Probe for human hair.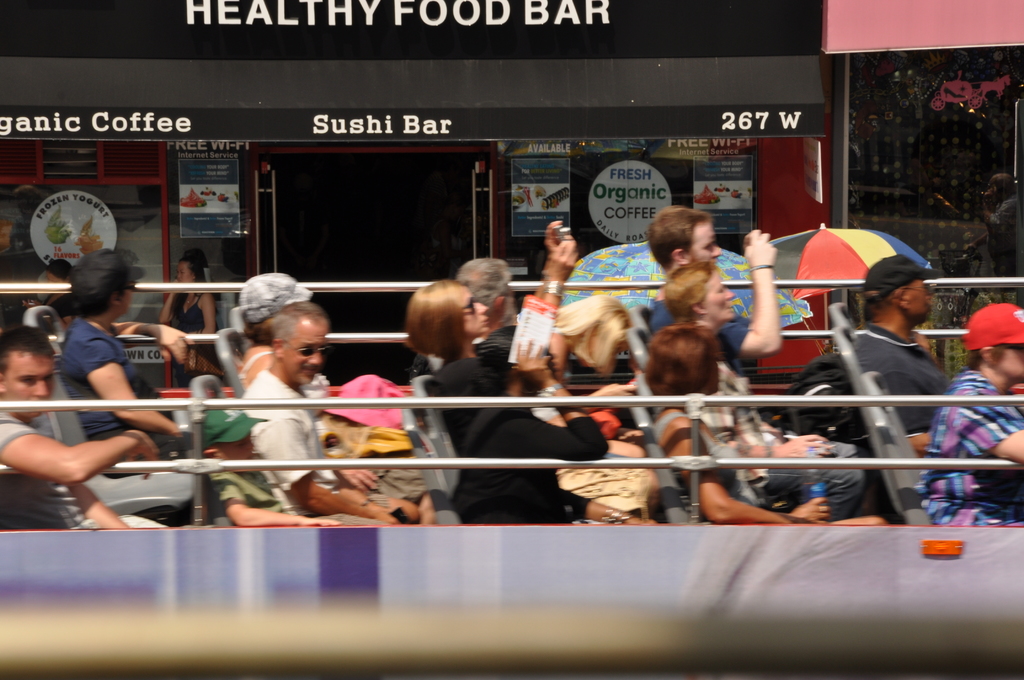
Probe result: (x1=633, y1=330, x2=719, y2=395).
